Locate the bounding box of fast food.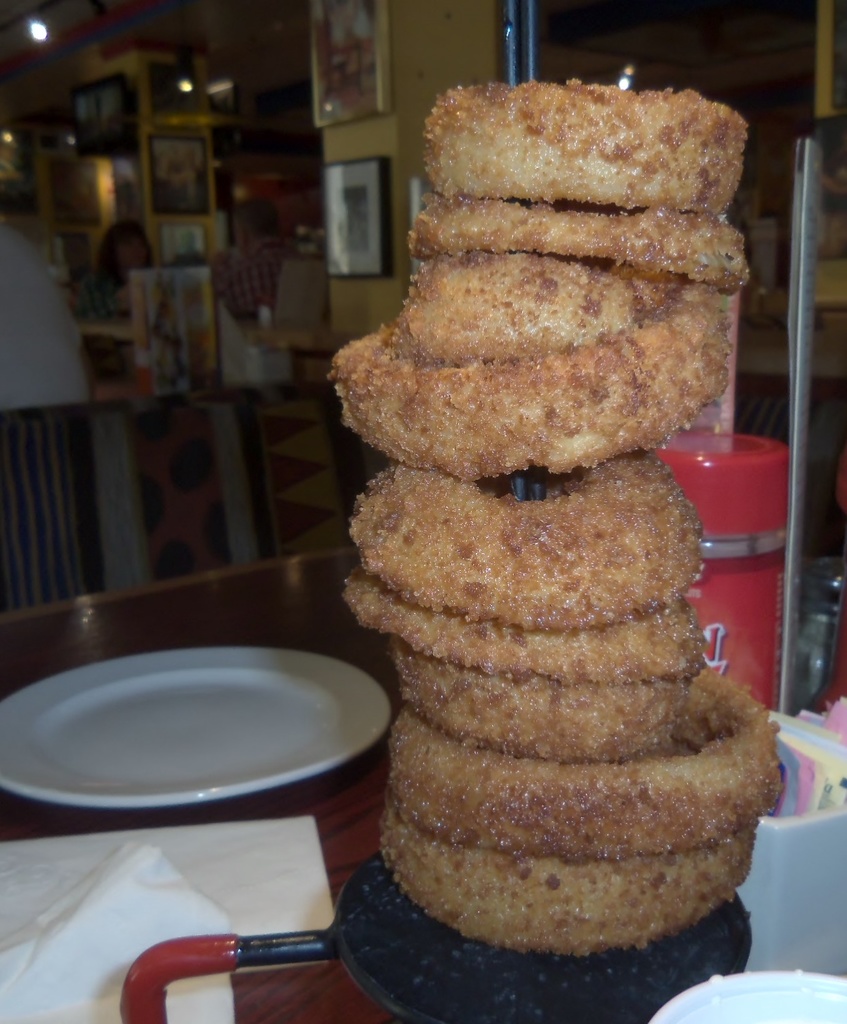
Bounding box: crop(300, 93, 790, 938).
